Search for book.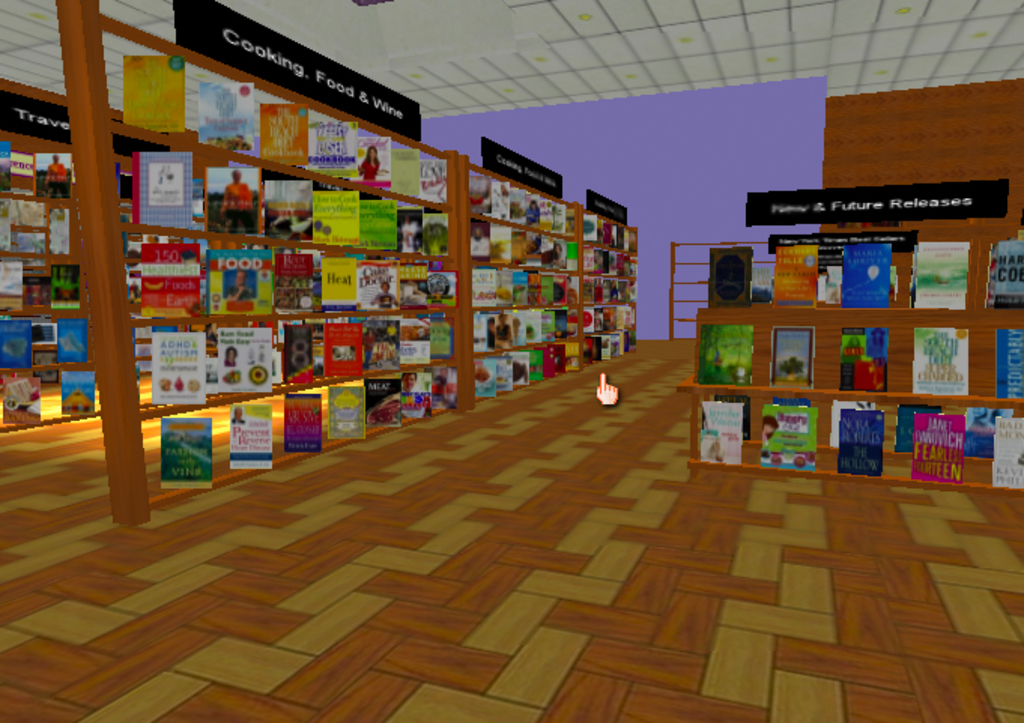
Found at rect(394, 204, 426, 254).
